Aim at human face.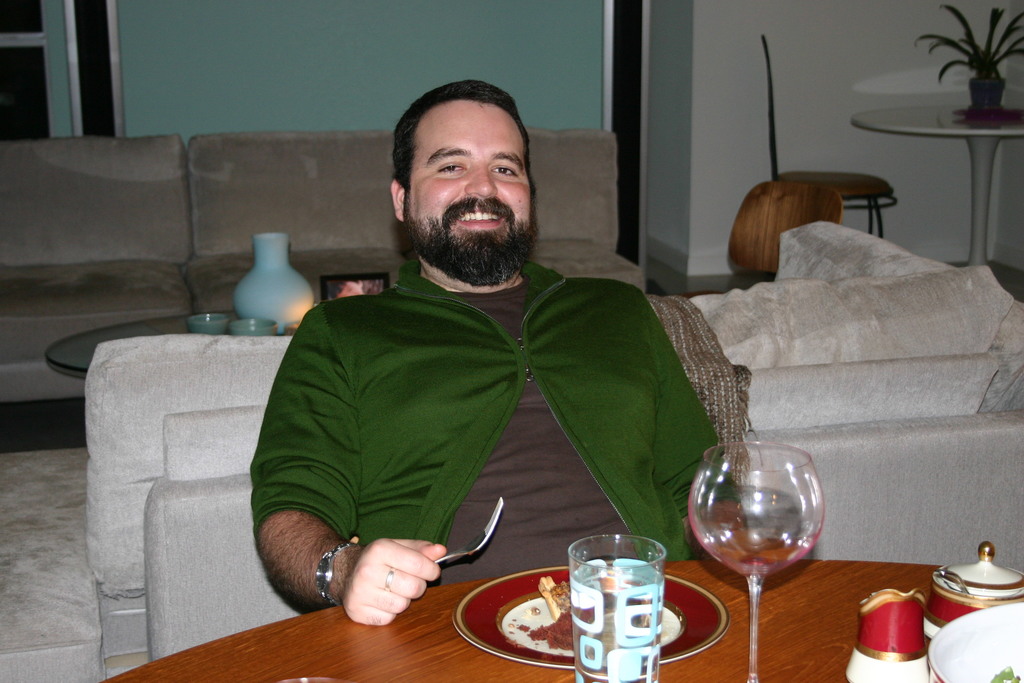
Aimed at <region>416, 119, 530, 258</region>.
